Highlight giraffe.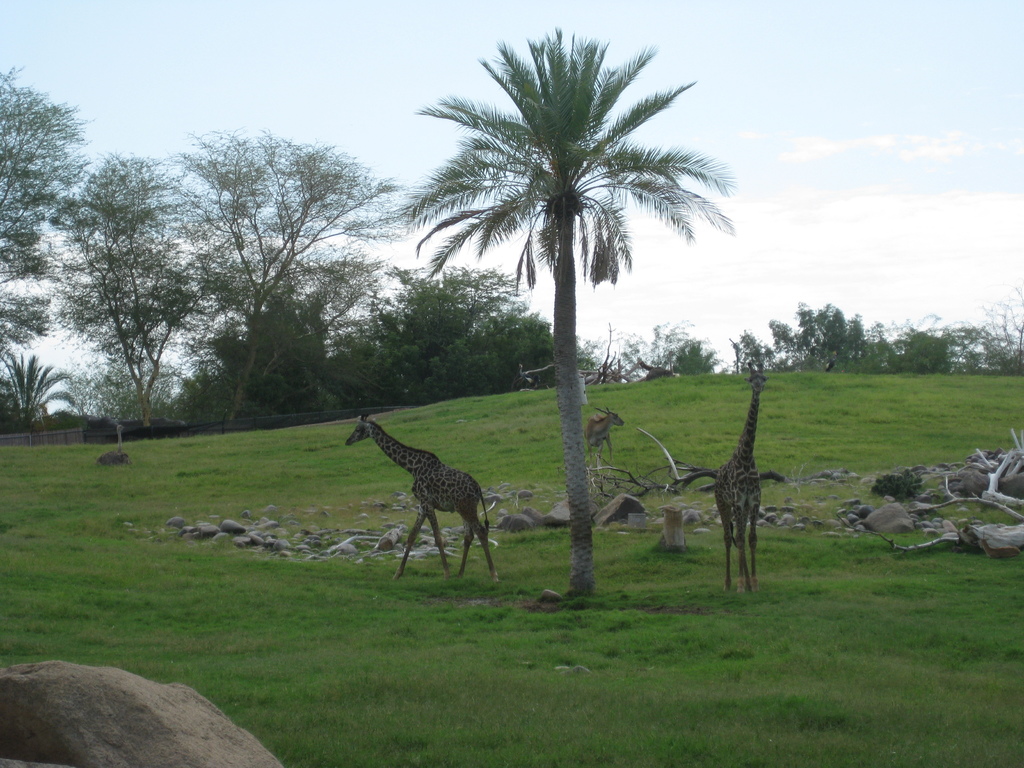
Highlighted region: left=579, top=401, right=620, bottom=486.
